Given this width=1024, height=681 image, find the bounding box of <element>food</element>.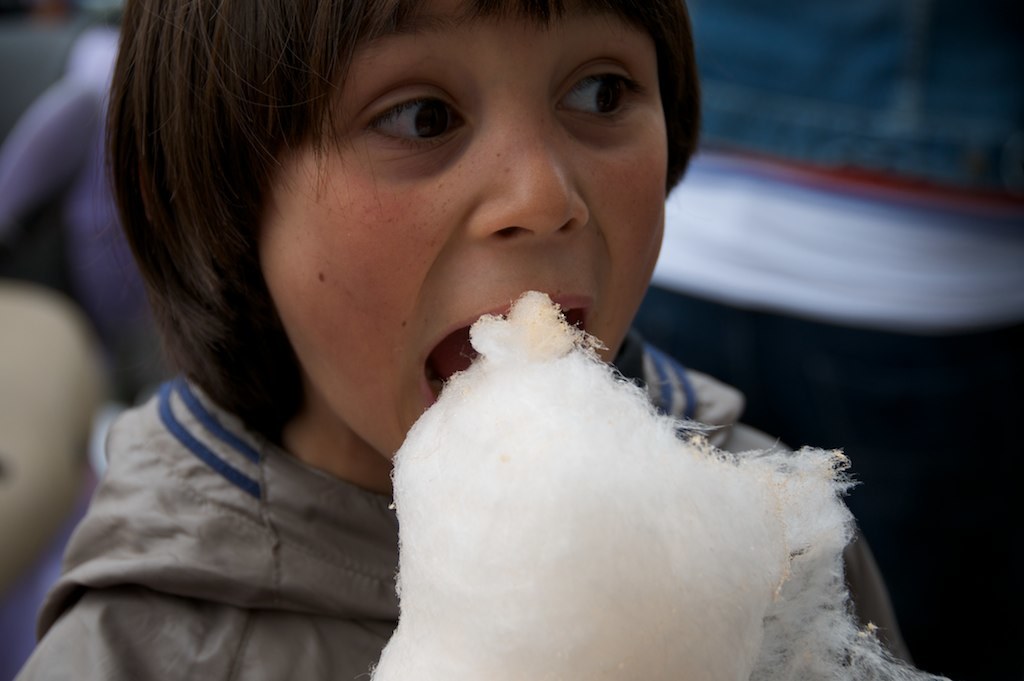
[left=372, top=301, right=852, bottom=642].
